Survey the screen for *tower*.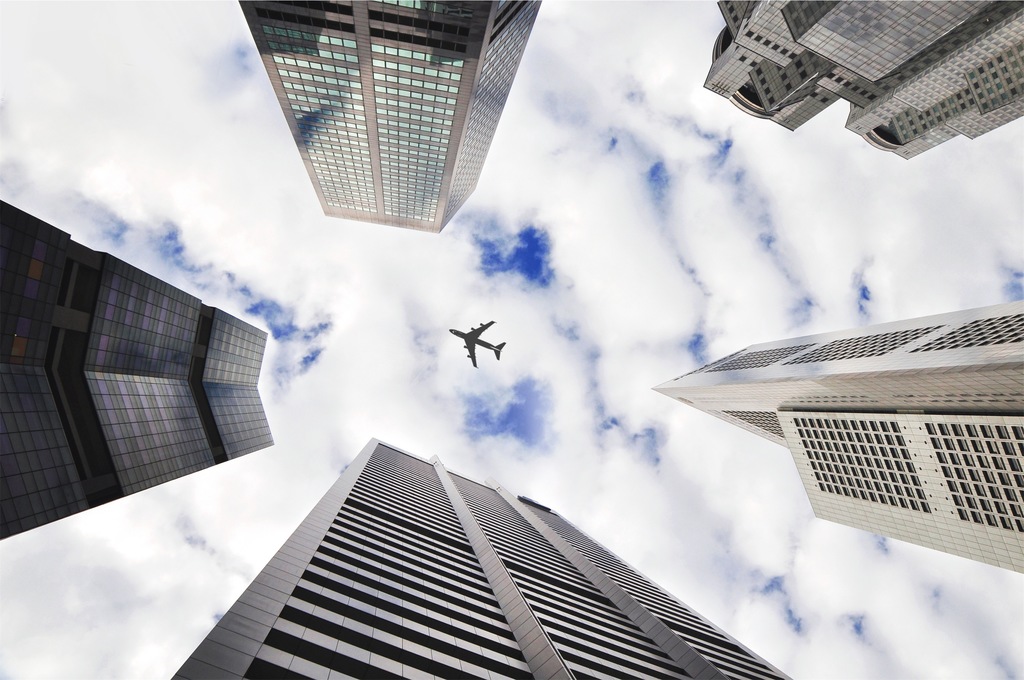
Survey found: [655, 302, 1022, 578].
